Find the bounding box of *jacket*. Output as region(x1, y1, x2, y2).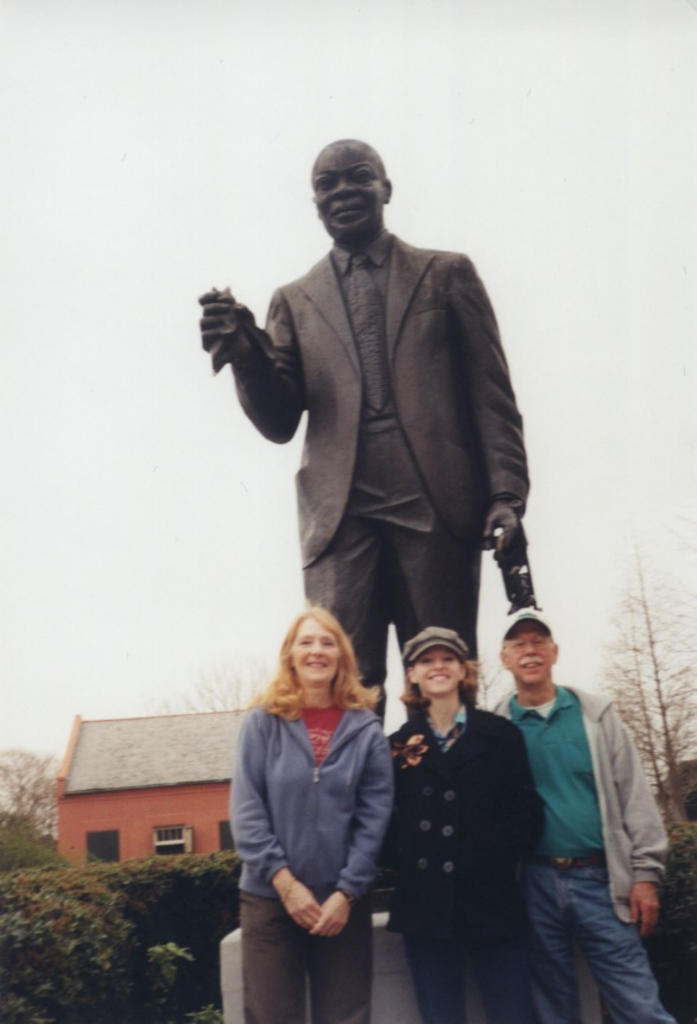
region(232, 708, 398, 904).
